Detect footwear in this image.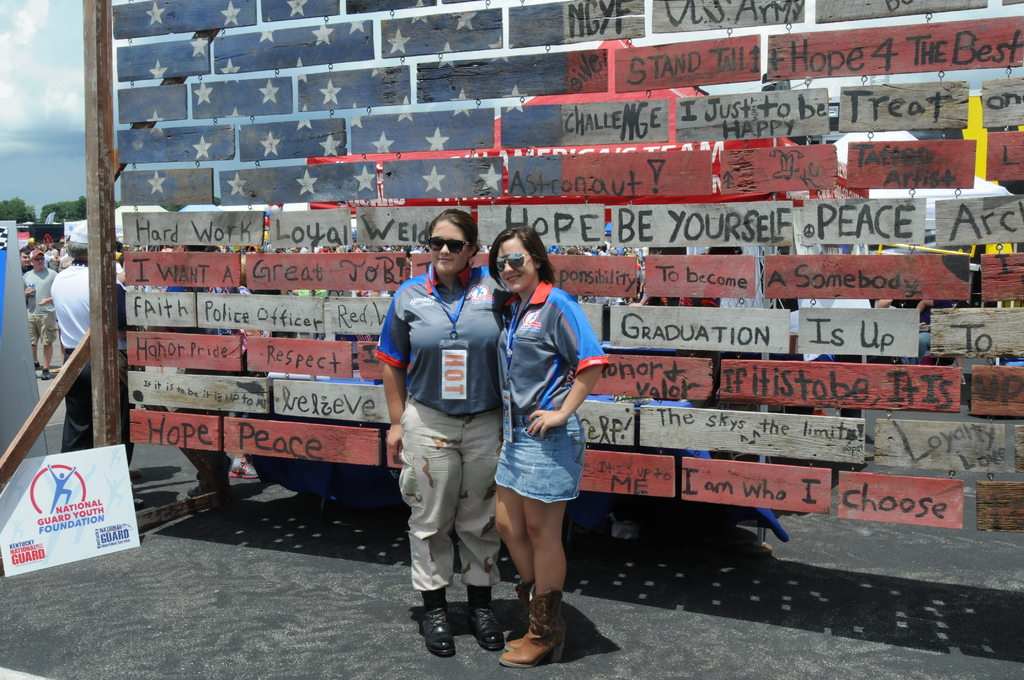
Detection: pyautogui.locateOnScreen(39, 366, 49, 381).
